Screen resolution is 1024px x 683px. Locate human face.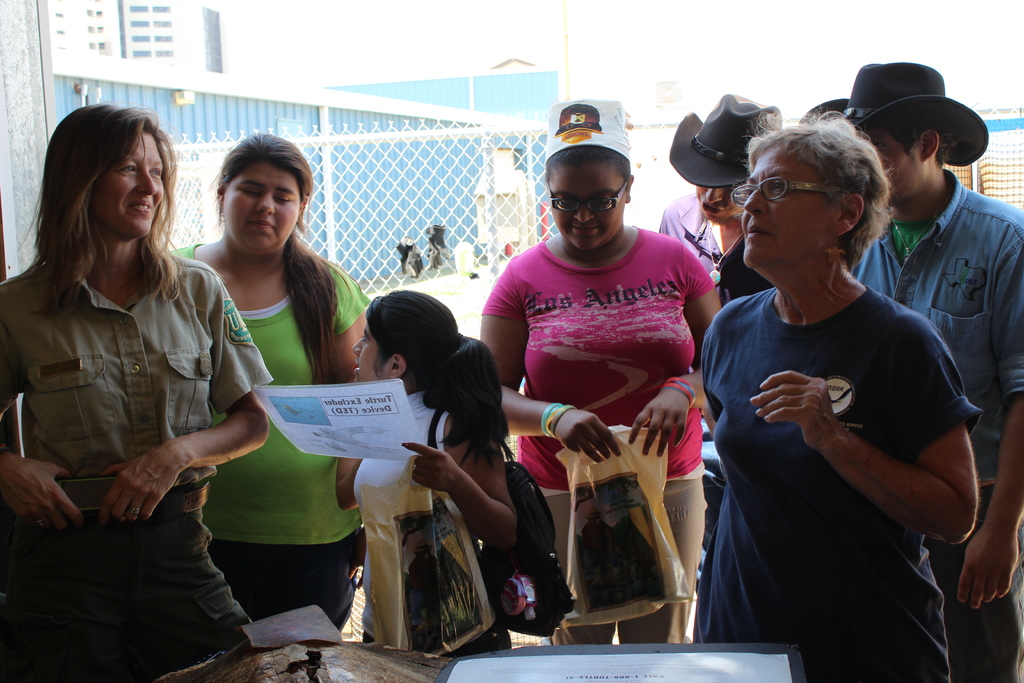
box(876, 129, 926, 199).
